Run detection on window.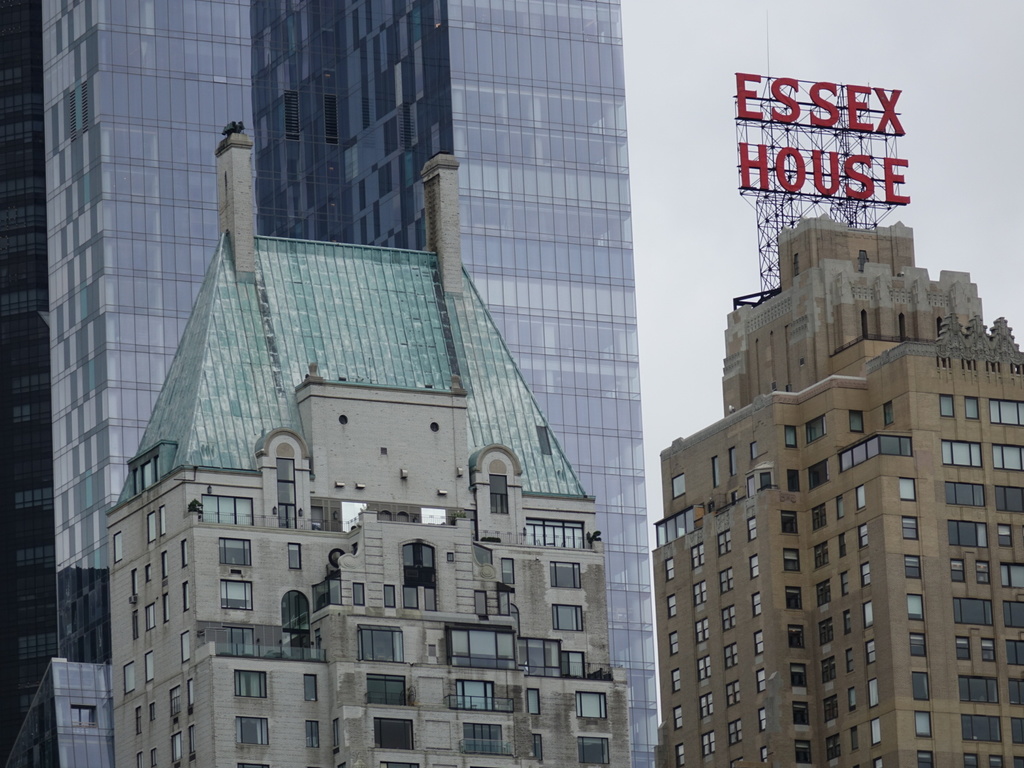
Result: 701 731 715 759.
